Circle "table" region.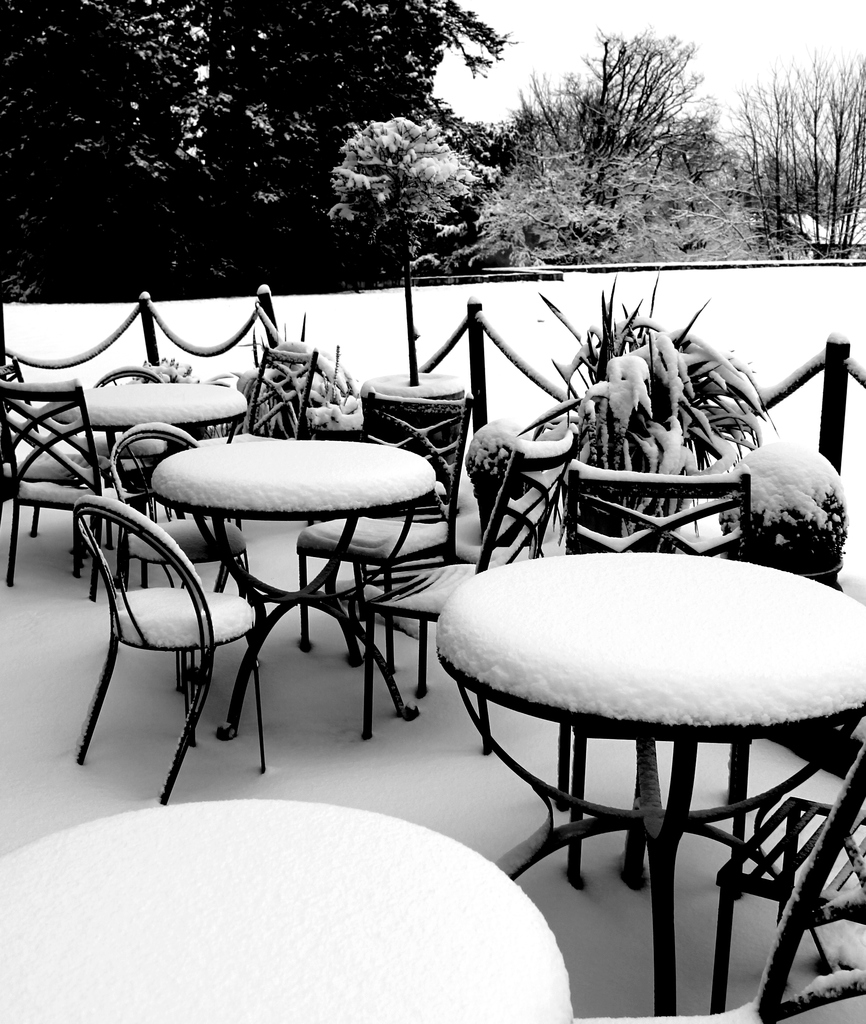
Region: x1=431, y1=536, x2=849, y2=1018.
